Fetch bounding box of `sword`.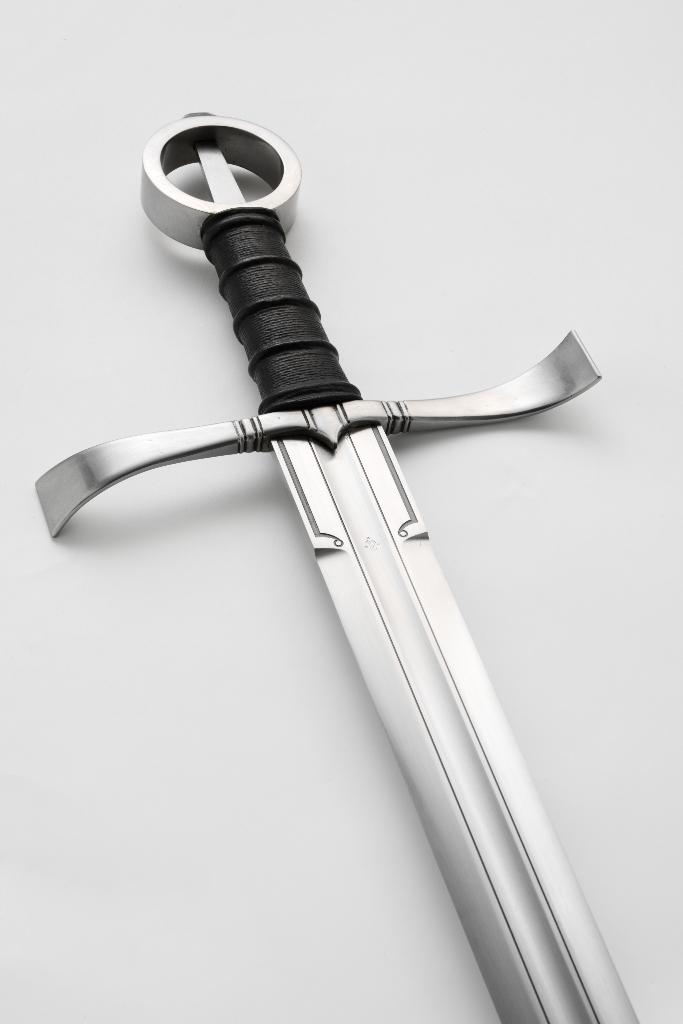
Bbox: BBox(36, 109, 639, 1023).
